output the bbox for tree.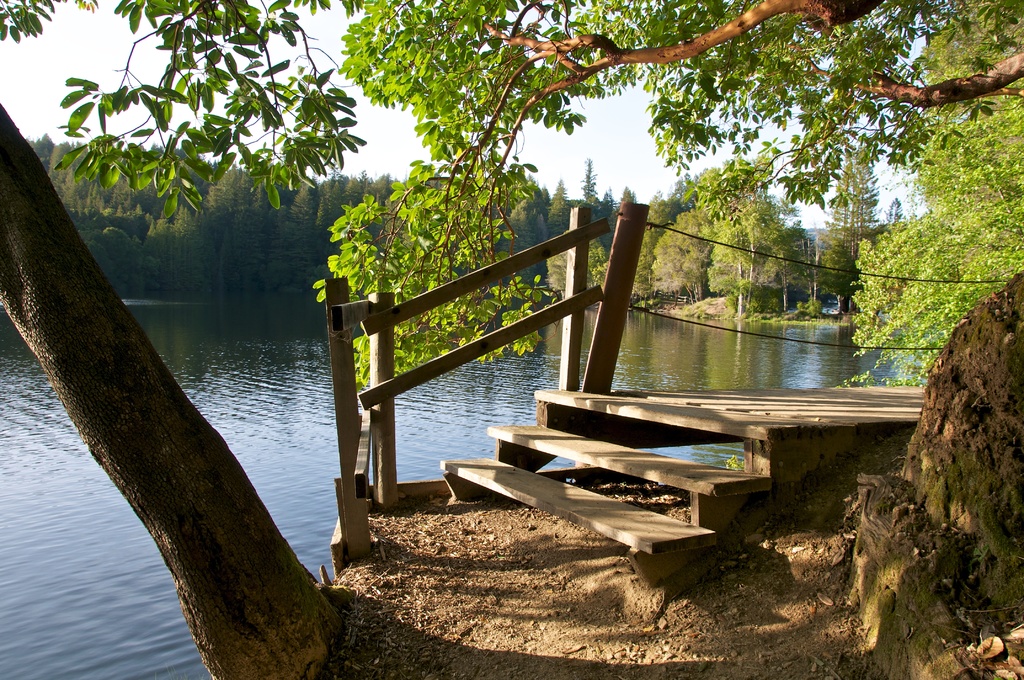
0, 104, 338, 679.
